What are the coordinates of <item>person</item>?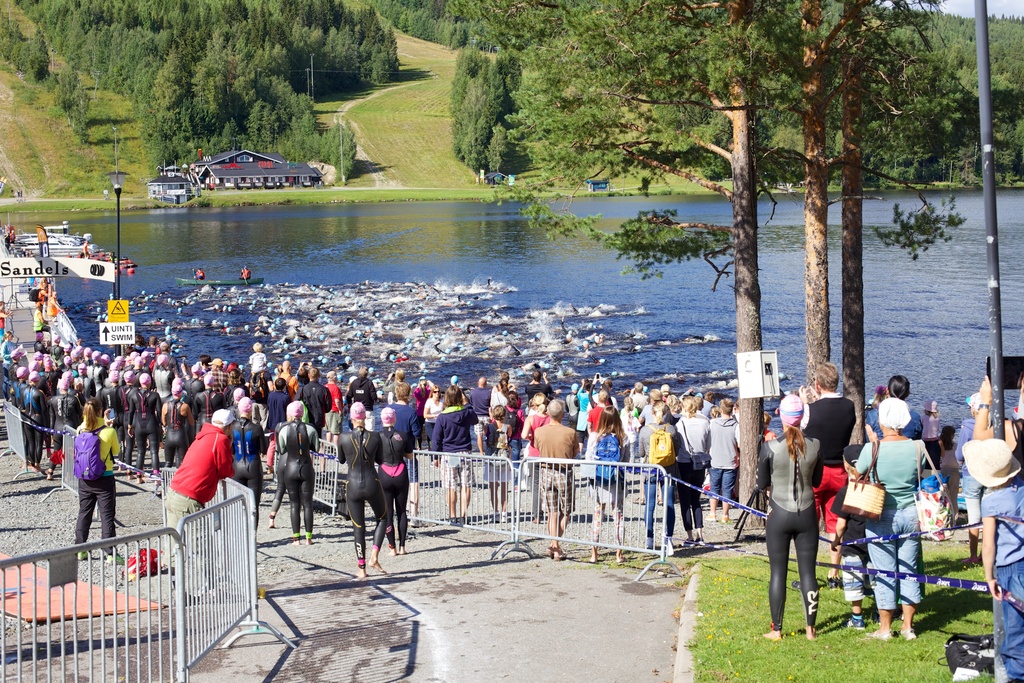
bbox=[961, 369, 1023, 682].
